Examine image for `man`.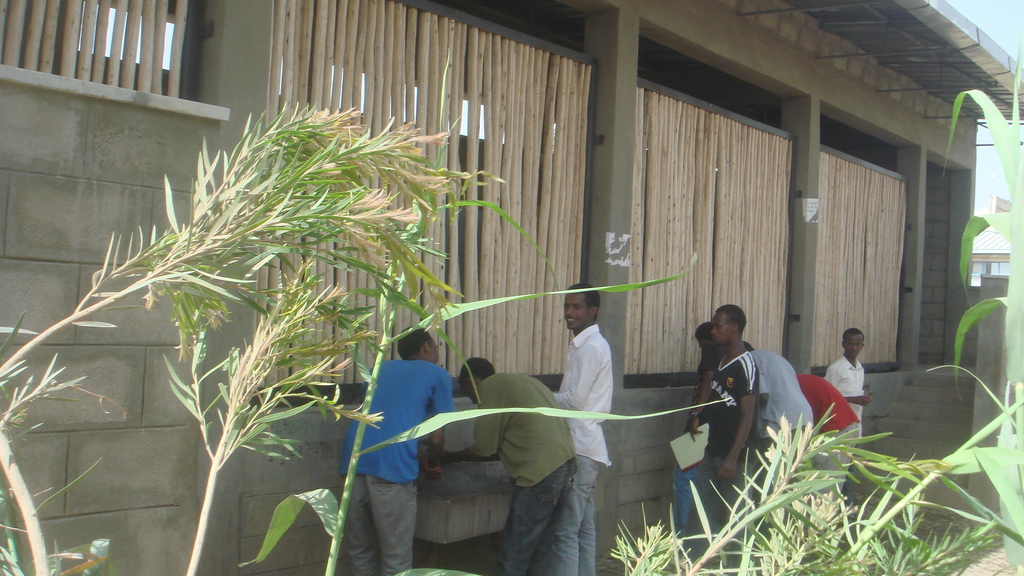
Examination result: (461, 356, 572, 575).
